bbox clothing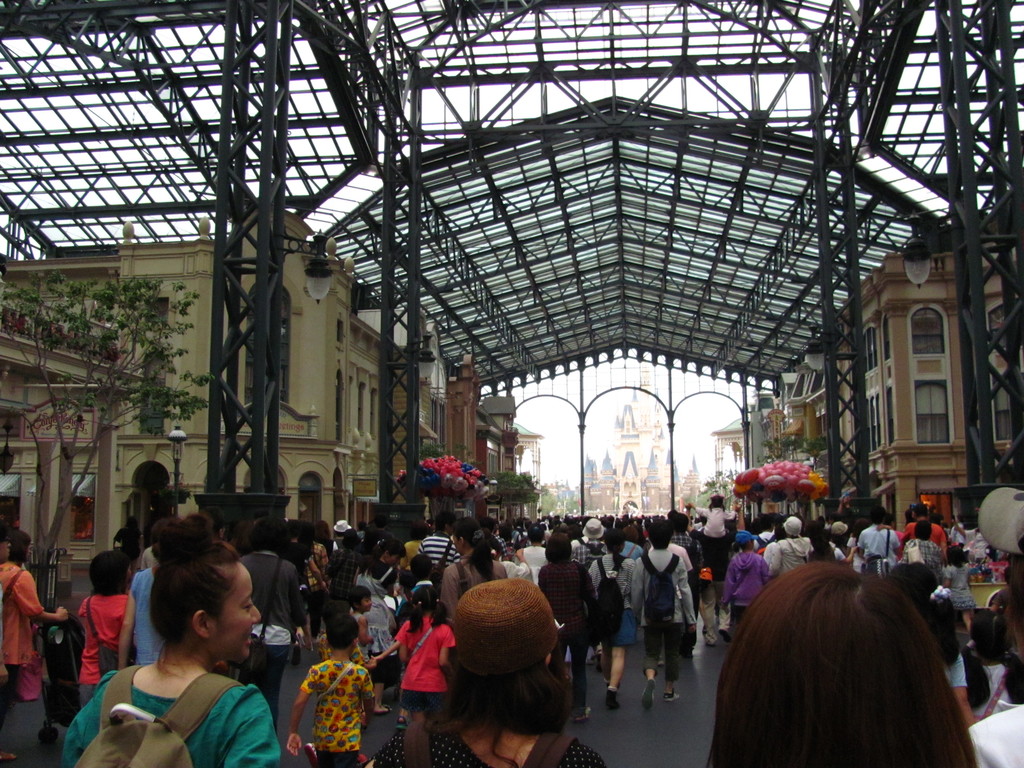
[596,608,640,649]
